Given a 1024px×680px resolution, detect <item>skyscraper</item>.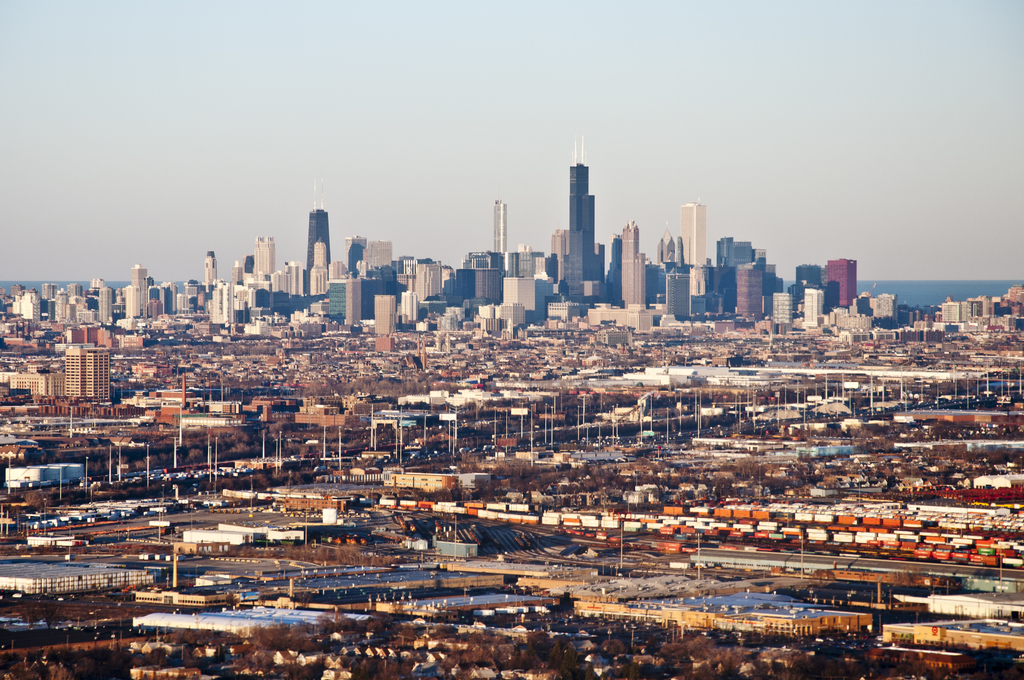
Rect(57, 287, 73, 321).
